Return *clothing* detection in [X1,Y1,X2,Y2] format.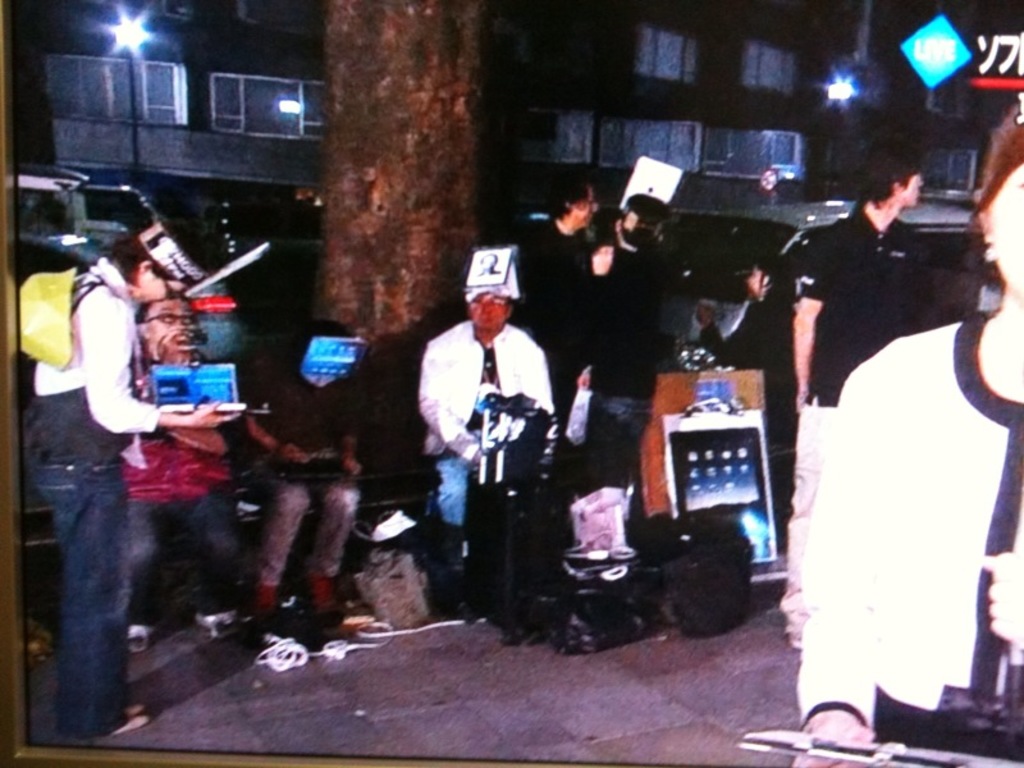
[19,259,157,730].
